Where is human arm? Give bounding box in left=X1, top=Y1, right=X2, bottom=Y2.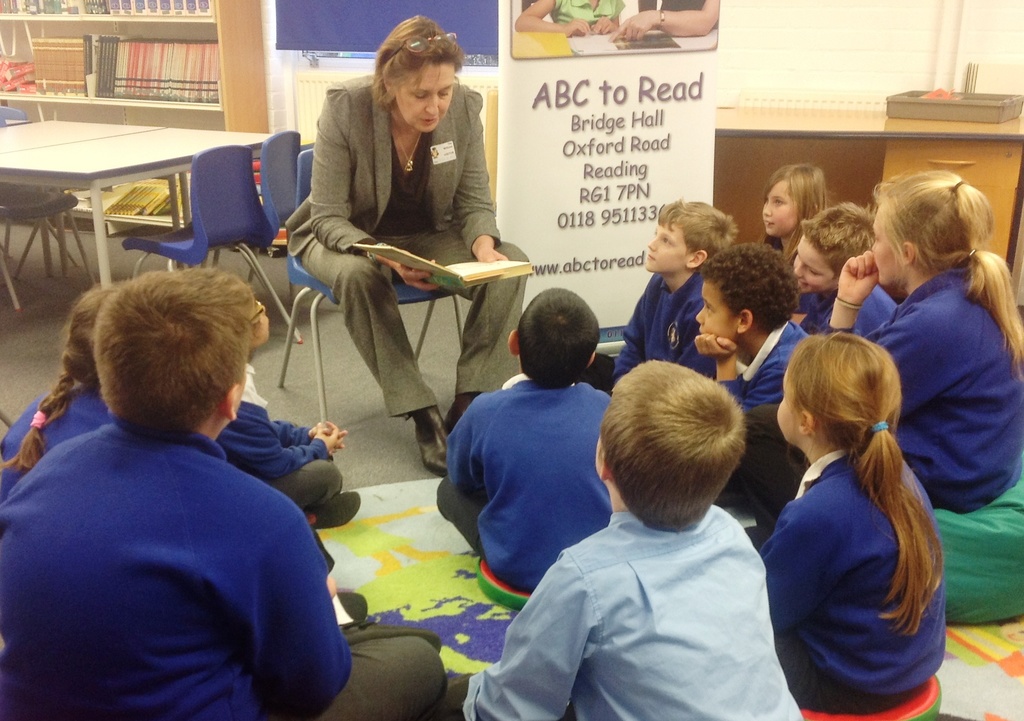
left=514, top=0, right=593, bottom=38.
